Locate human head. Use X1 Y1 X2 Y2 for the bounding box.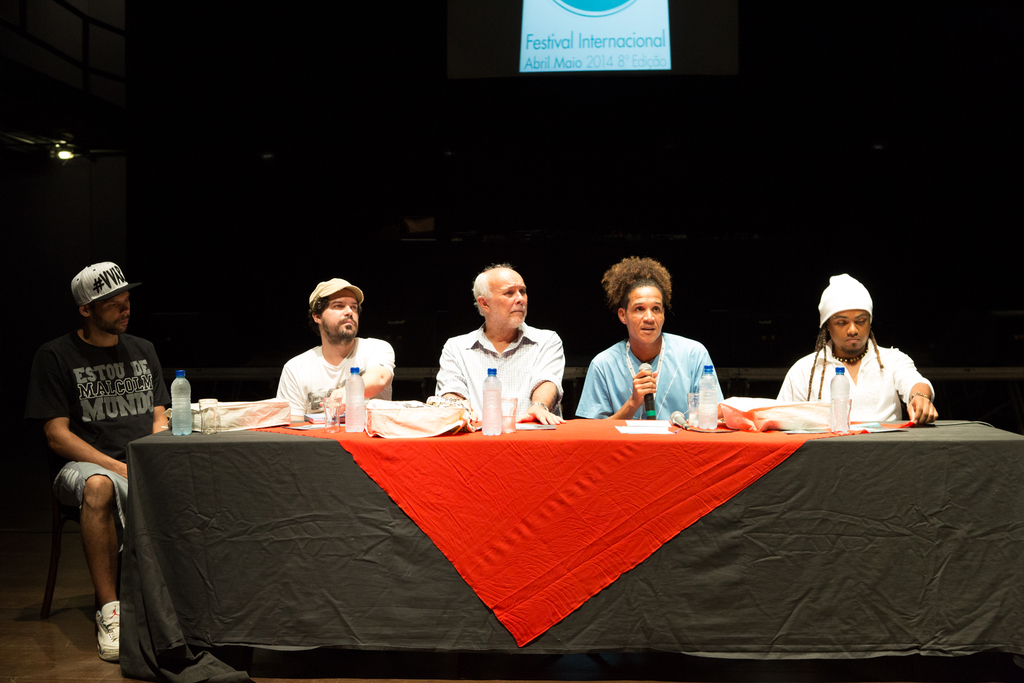
70 263 127 333.
